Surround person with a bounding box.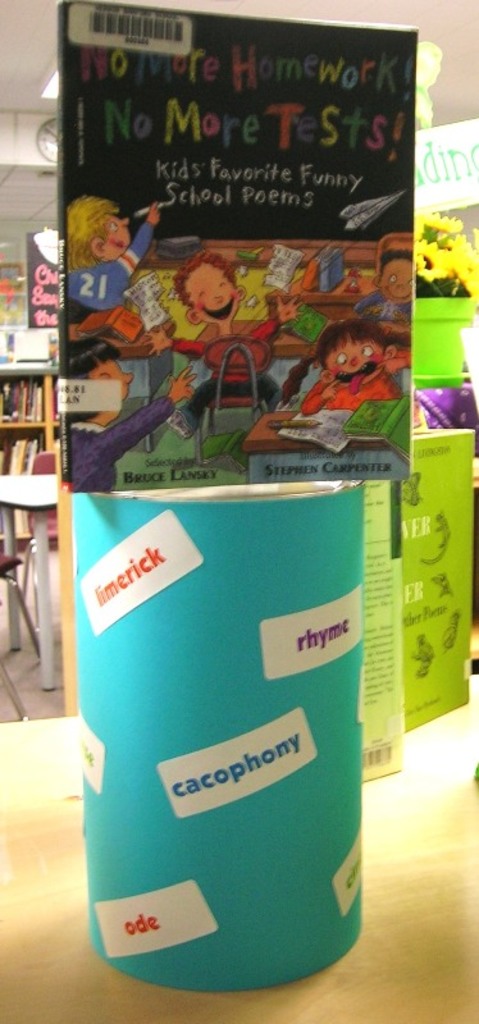
x1=142 y1=244 x2=305 y2=439.
